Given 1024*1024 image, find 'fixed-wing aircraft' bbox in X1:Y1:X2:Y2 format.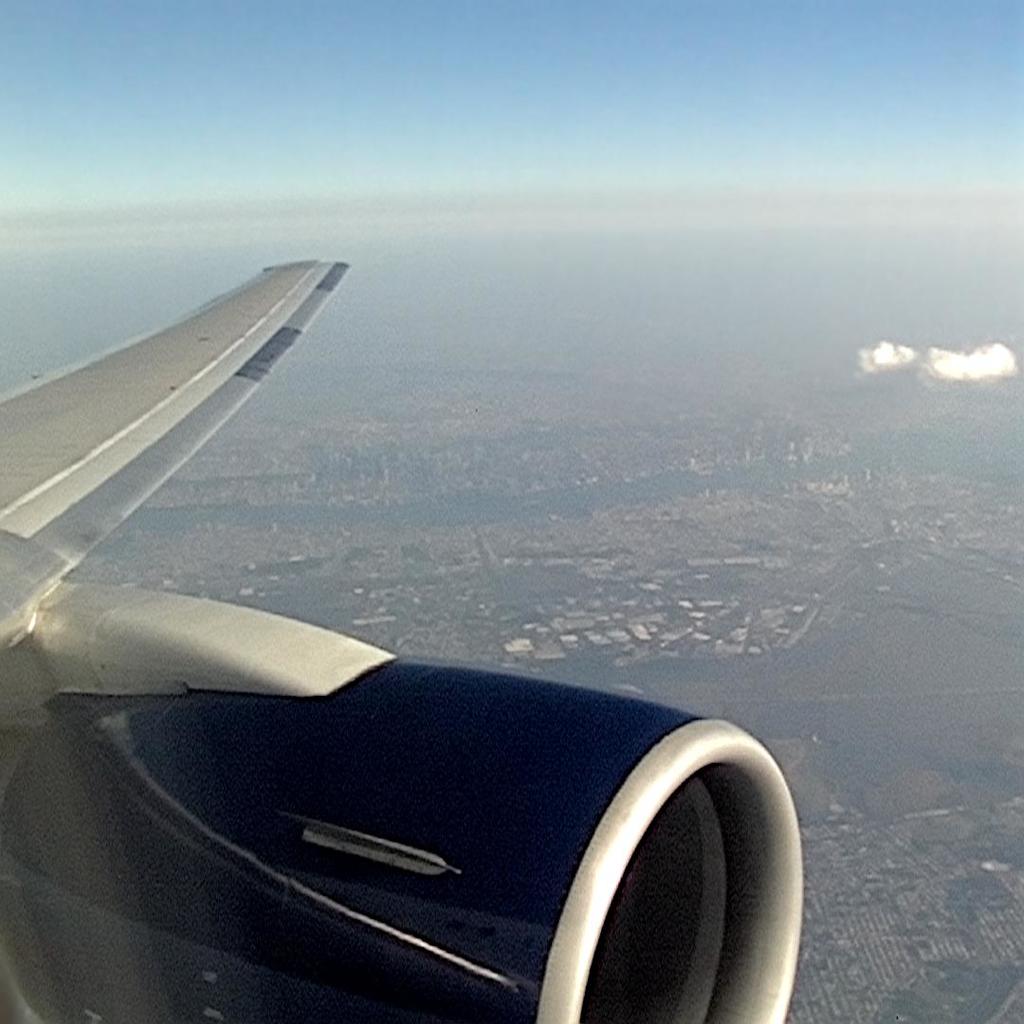
0:255:847:1015.
